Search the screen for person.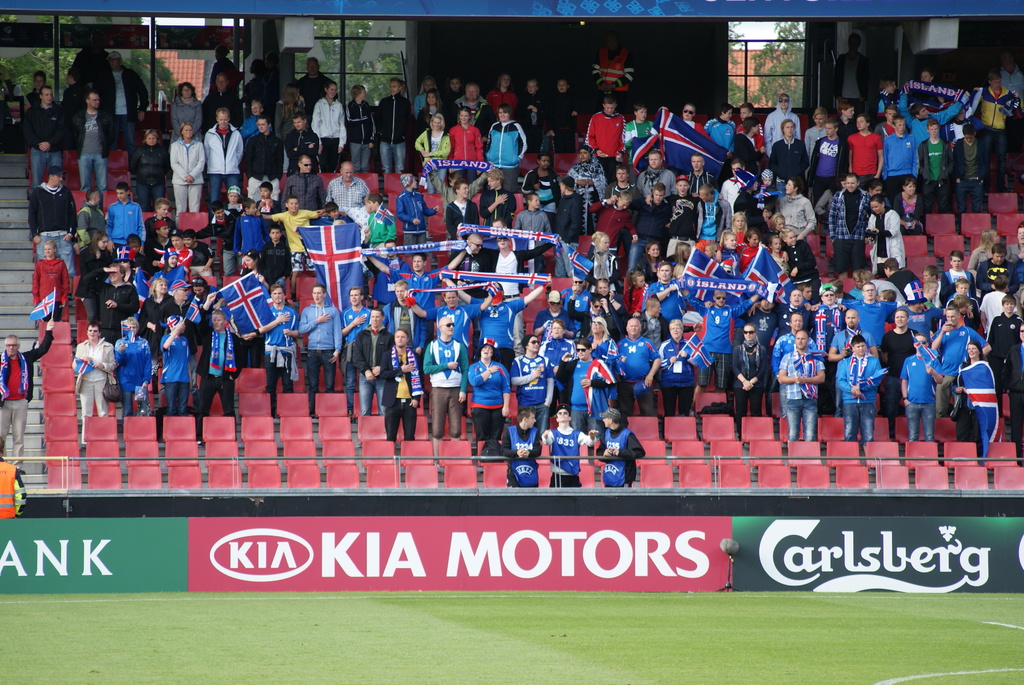
Found at x1=766 y1=233 x2=796 y2=280.
